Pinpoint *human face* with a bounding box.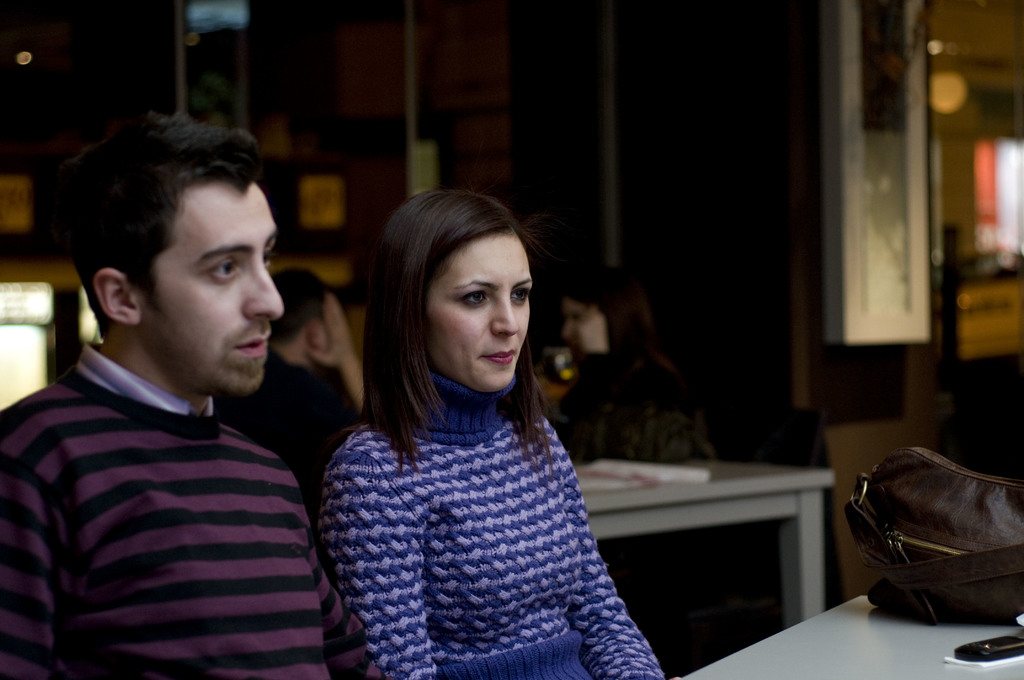
left=562, top=299, right=588, bottom=352.
